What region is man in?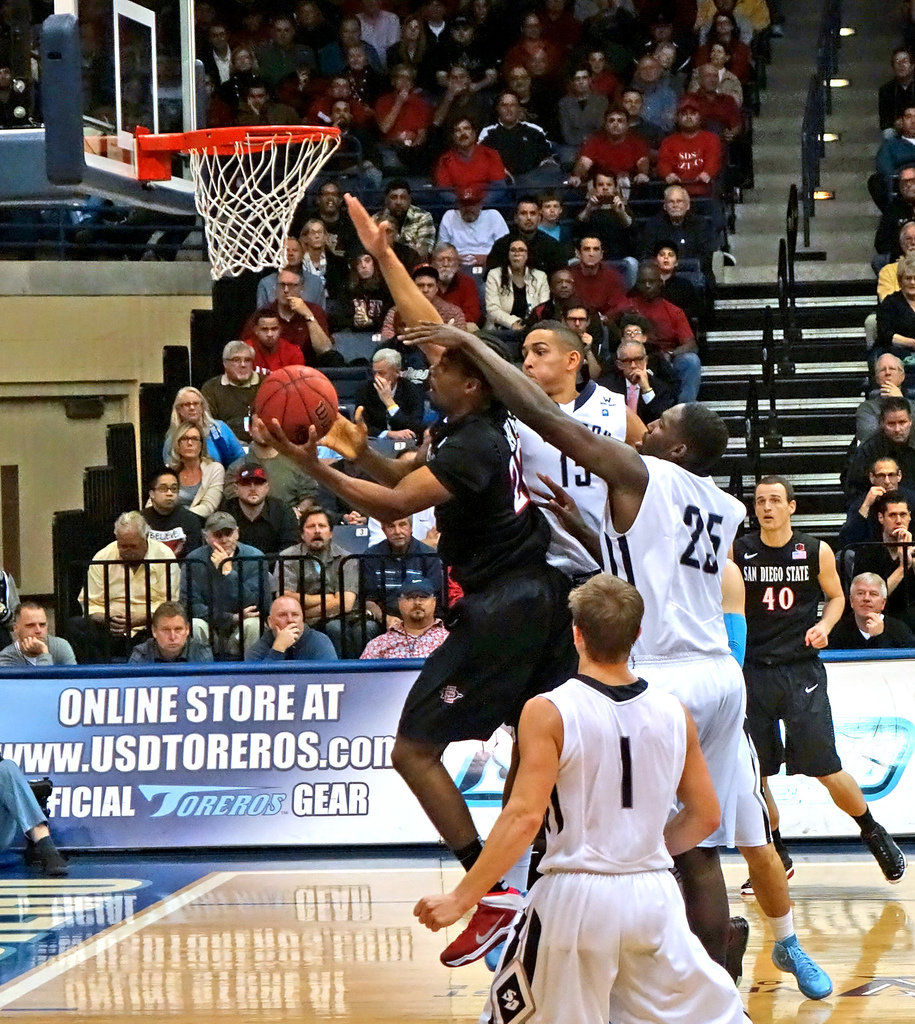
region(872, 166, 914, 278).
